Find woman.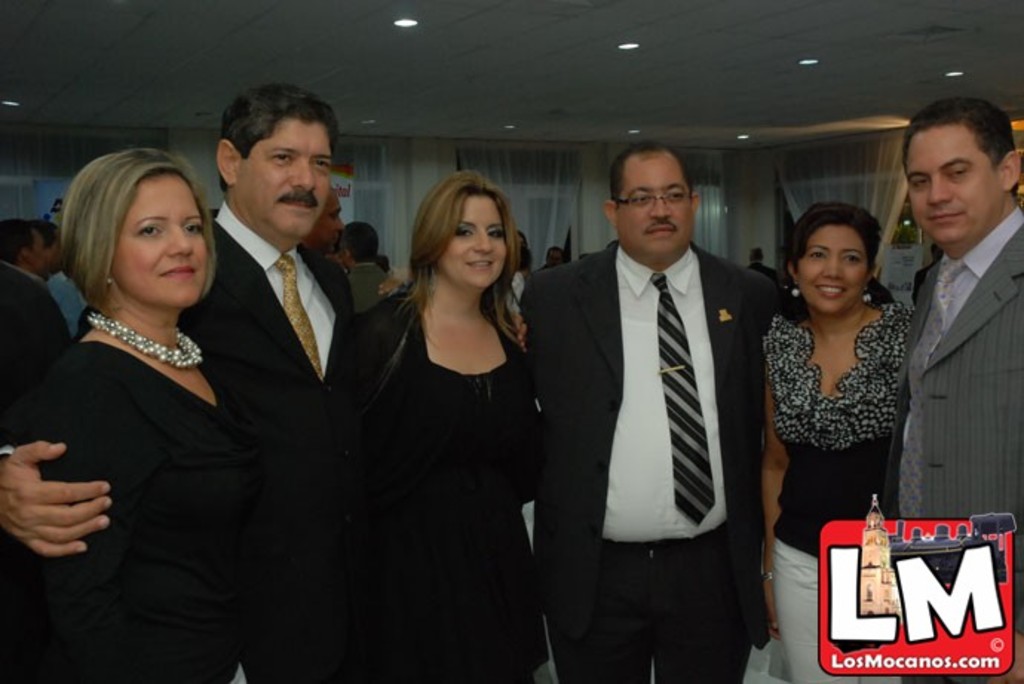
[left=338, top=177, right=545, bottom=683].
